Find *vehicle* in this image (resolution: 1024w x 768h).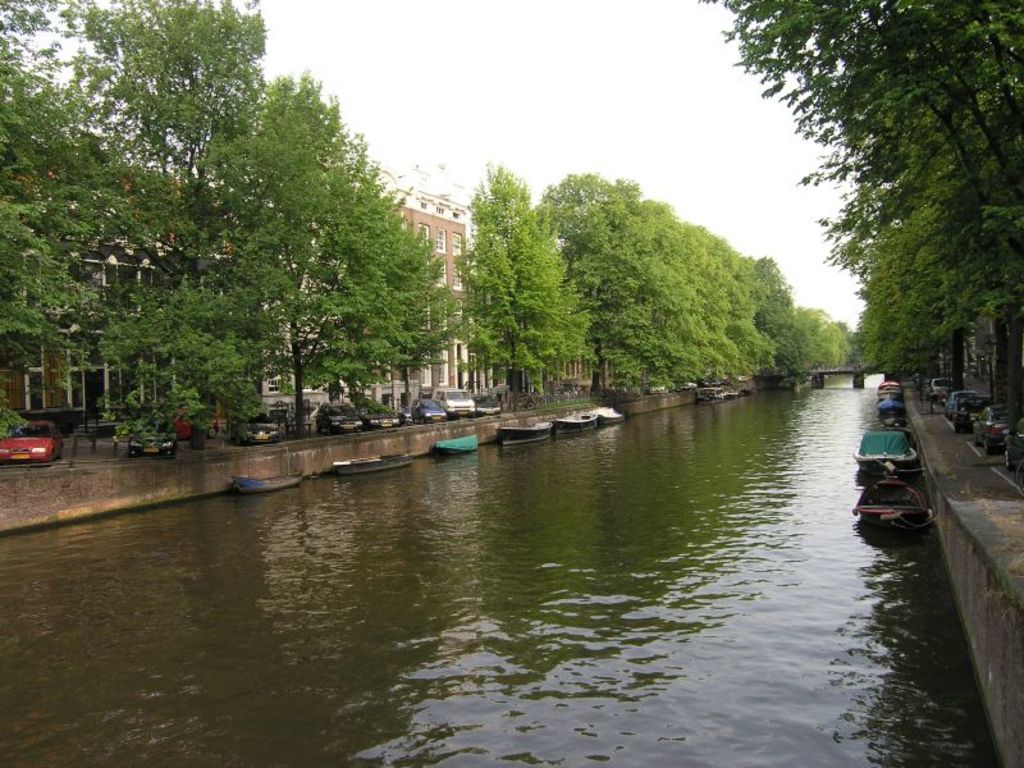
599 404 621 430.
